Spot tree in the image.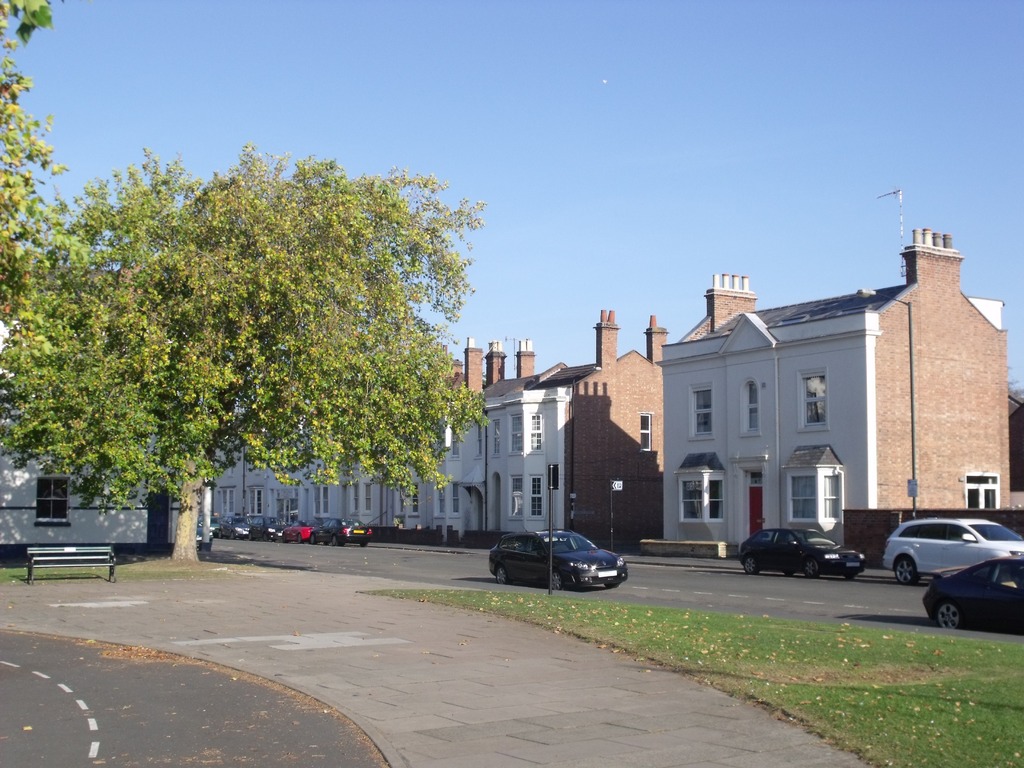
tree found at detection(0, 0, 64, 465).
